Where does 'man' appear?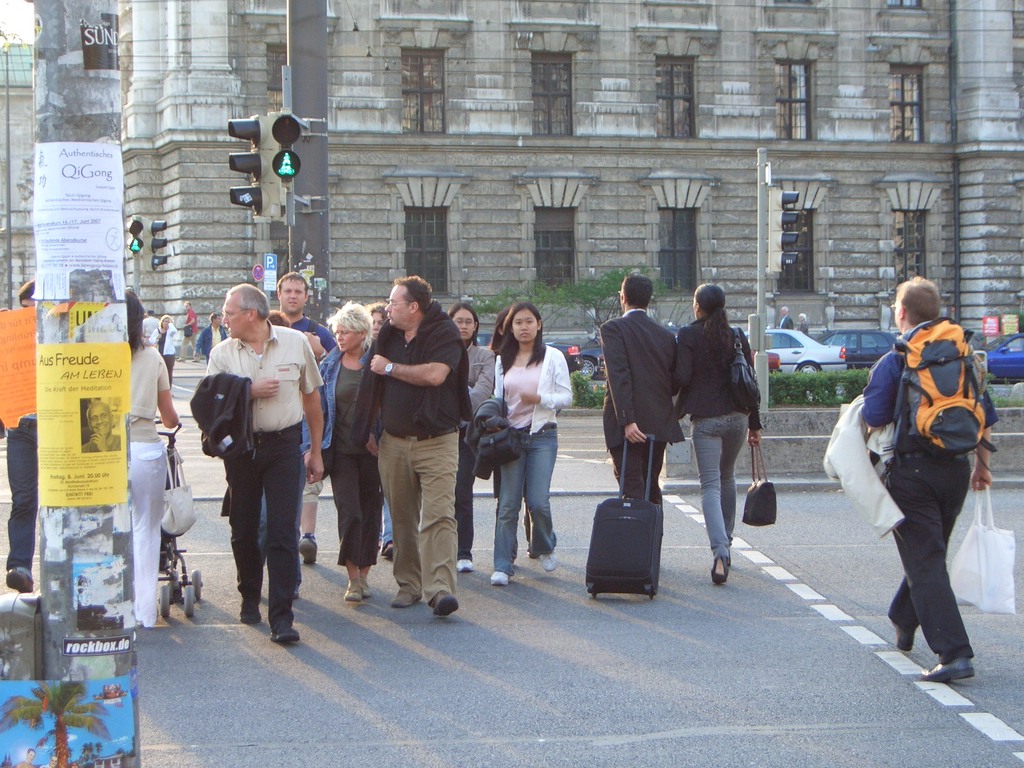
Appears at detection(777, 305, 793, 331).
